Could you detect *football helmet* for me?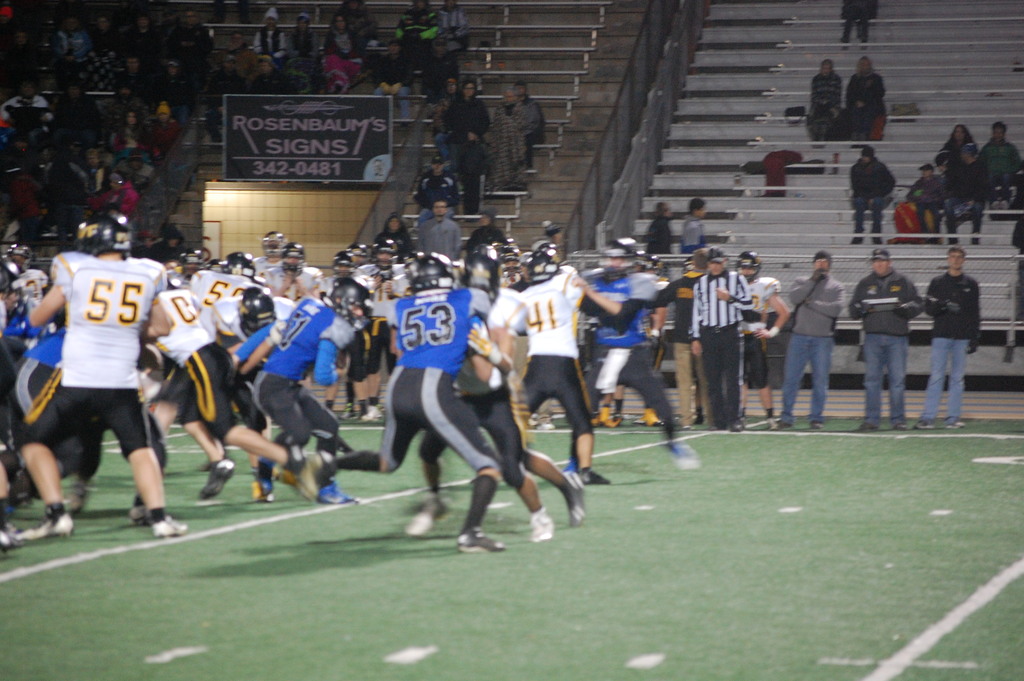
Detection result: l=735, t=249, r=761, b=285.
